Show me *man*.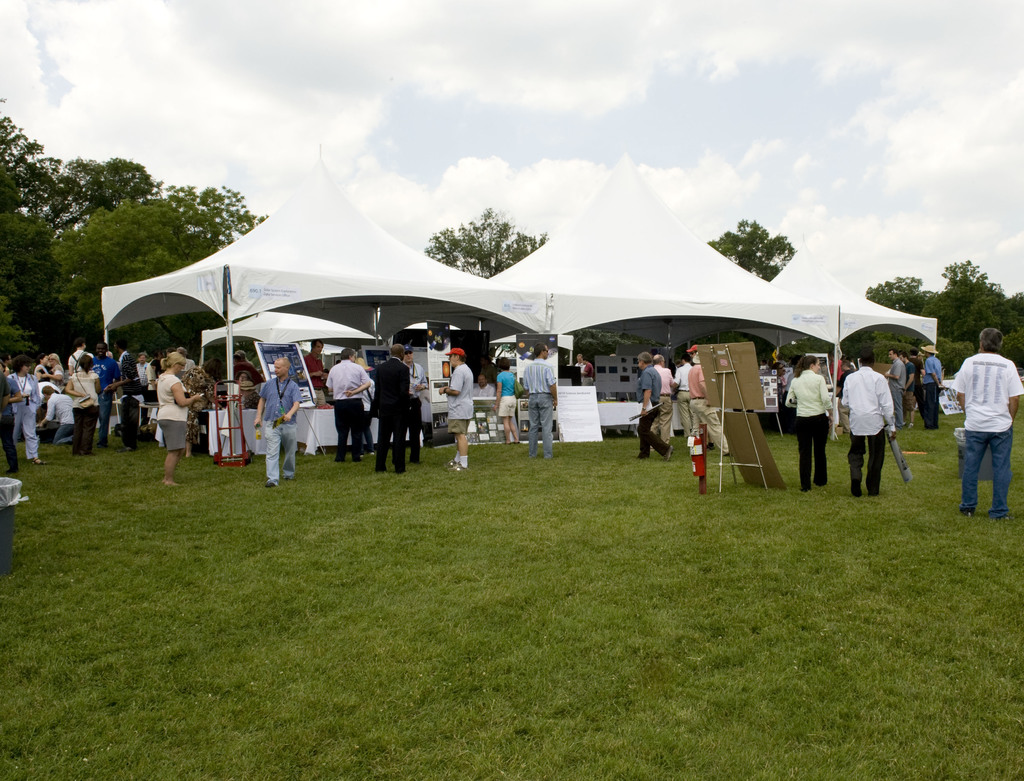
*man* is here: rect(134, 350, 147, 388).
